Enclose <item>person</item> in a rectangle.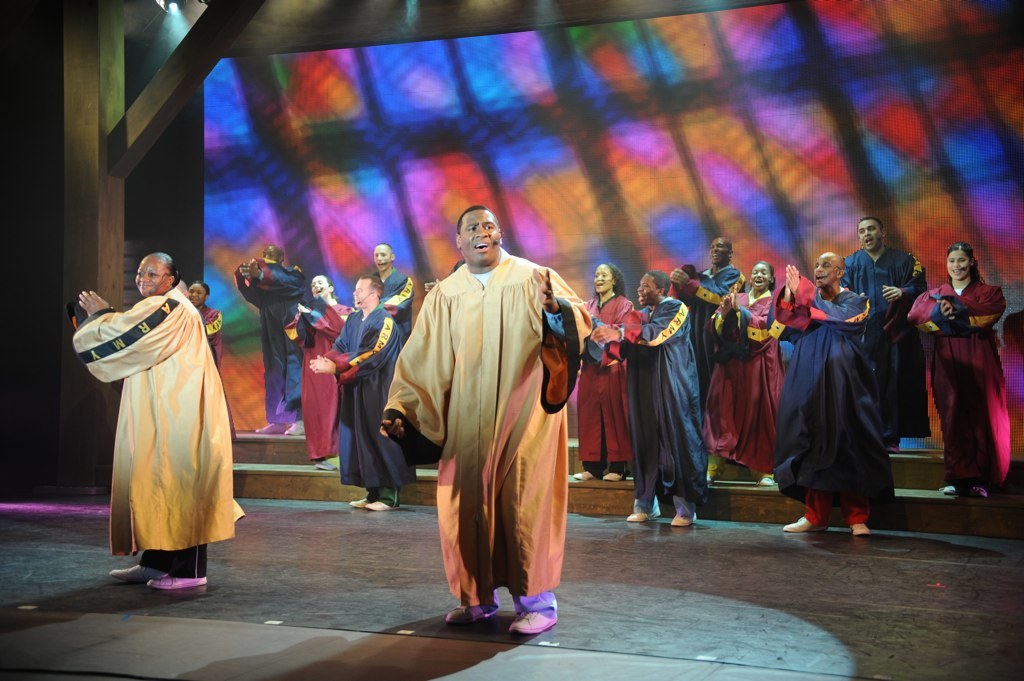
[left=672, top=237, right=746, bottom=411].
